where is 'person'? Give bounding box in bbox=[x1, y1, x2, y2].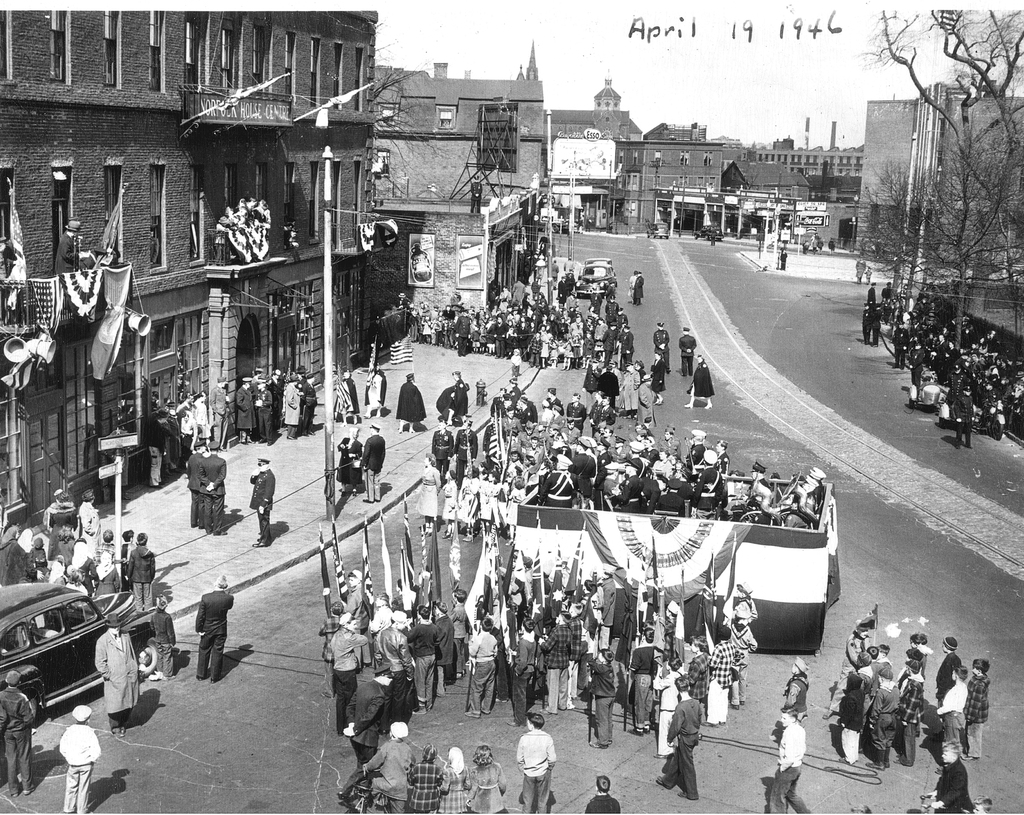
bbox=[0, 661, 40, 798].
